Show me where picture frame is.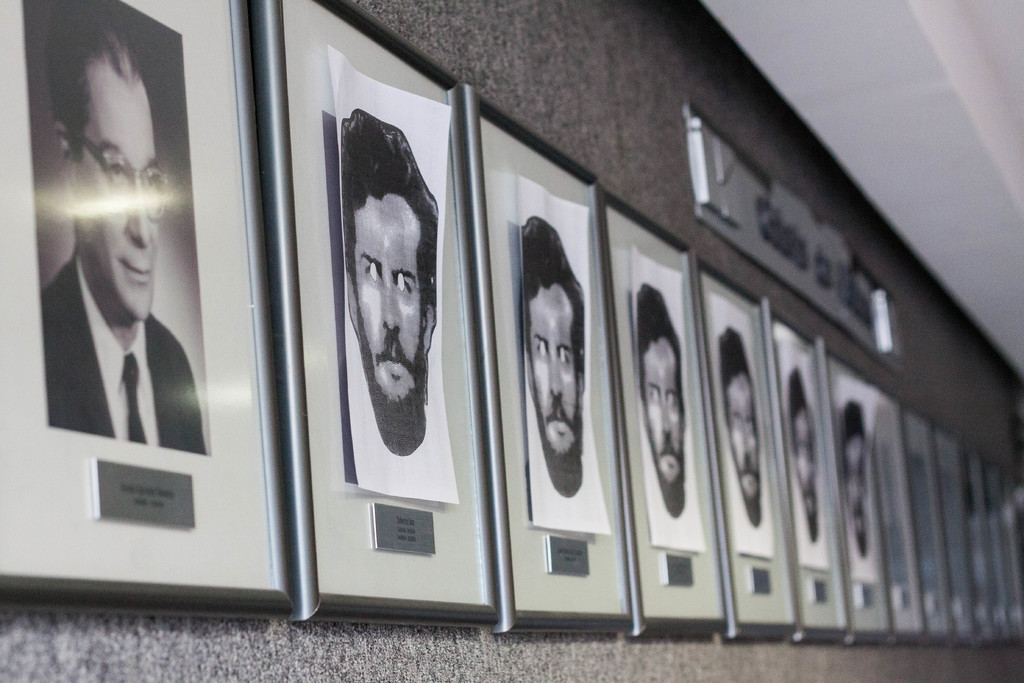
picture frame is at <bbox>458, 84, 632, 637</bbox>.
